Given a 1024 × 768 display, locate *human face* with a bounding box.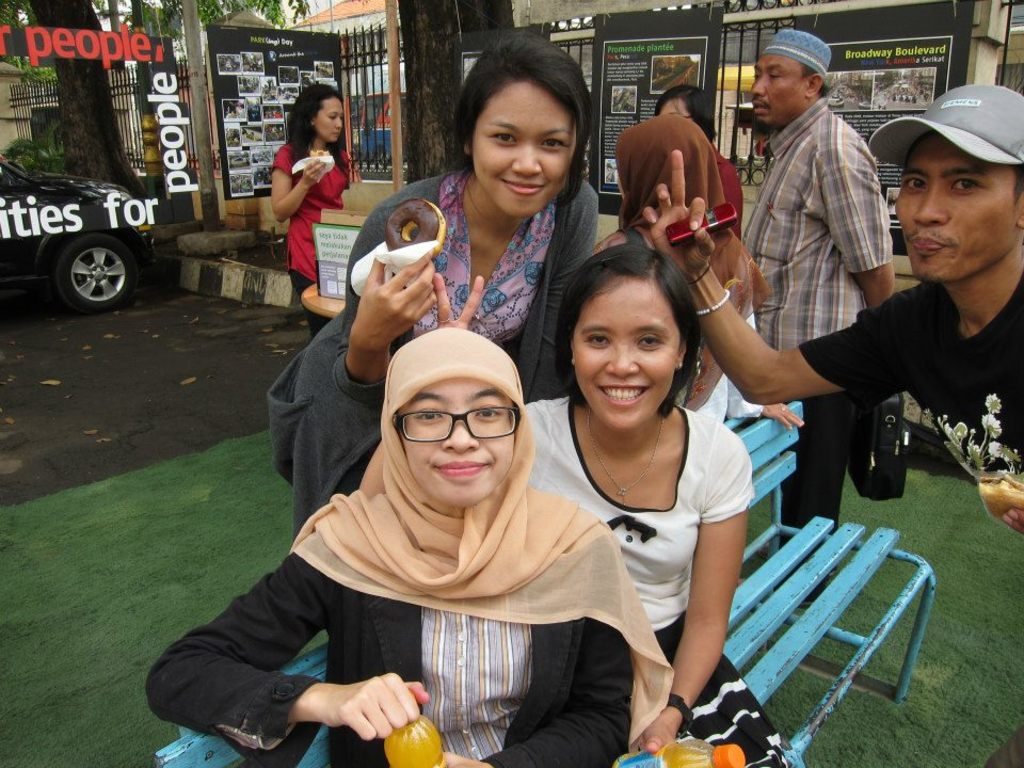
Located: crop(575, 286, 679, 431).
